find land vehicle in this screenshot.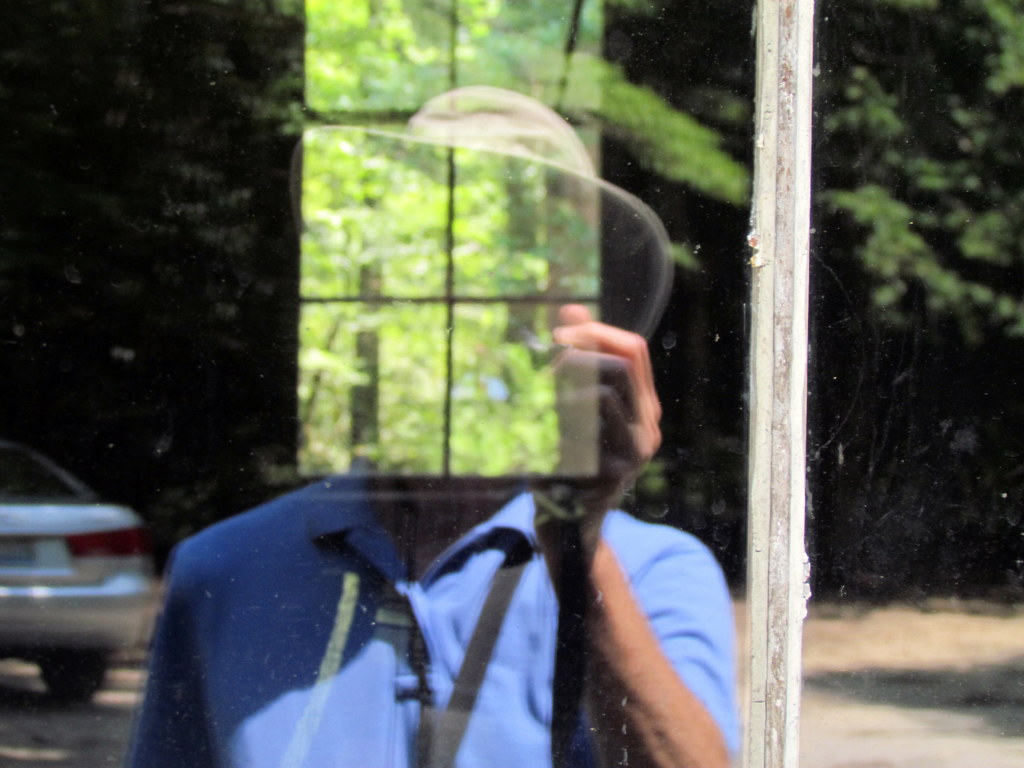
The bounding box for land vehicle is [3, 442, 150, 703].
